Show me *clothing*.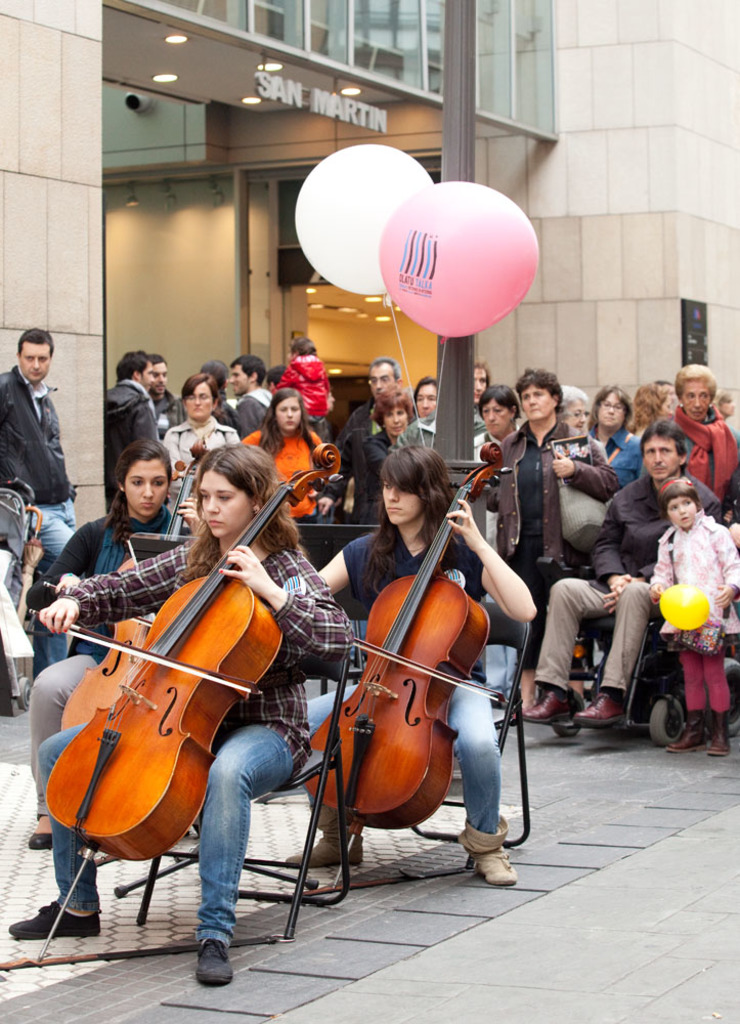
*clothing* is here: pyautogui.locateOnScreen(529, 563, 674, 727).
